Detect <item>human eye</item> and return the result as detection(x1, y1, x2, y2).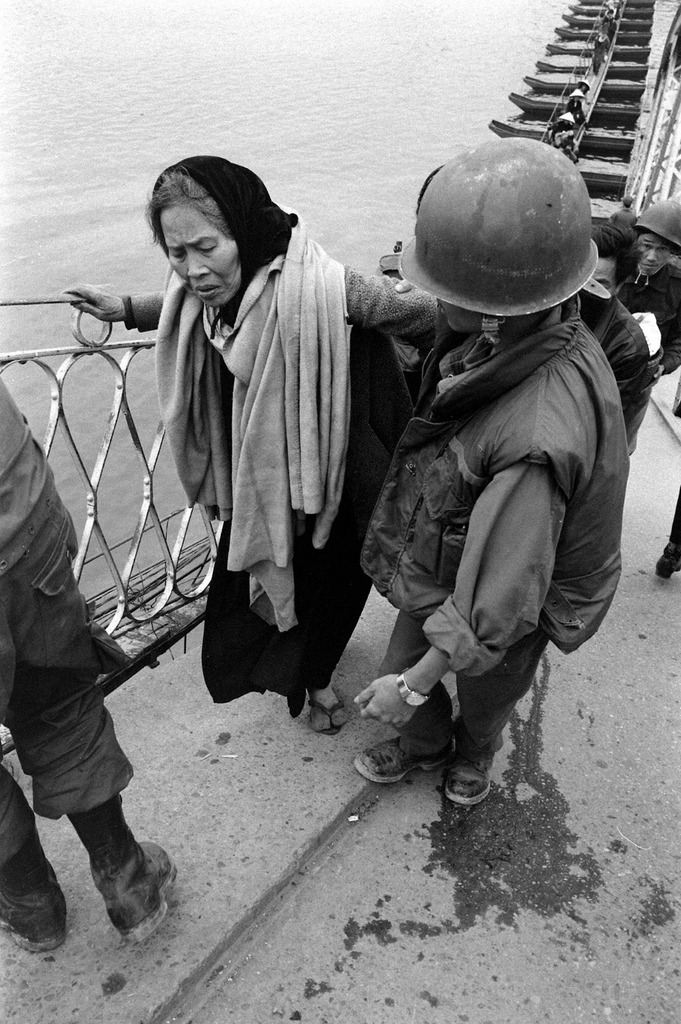
detection(189, 231, 218, 256).
